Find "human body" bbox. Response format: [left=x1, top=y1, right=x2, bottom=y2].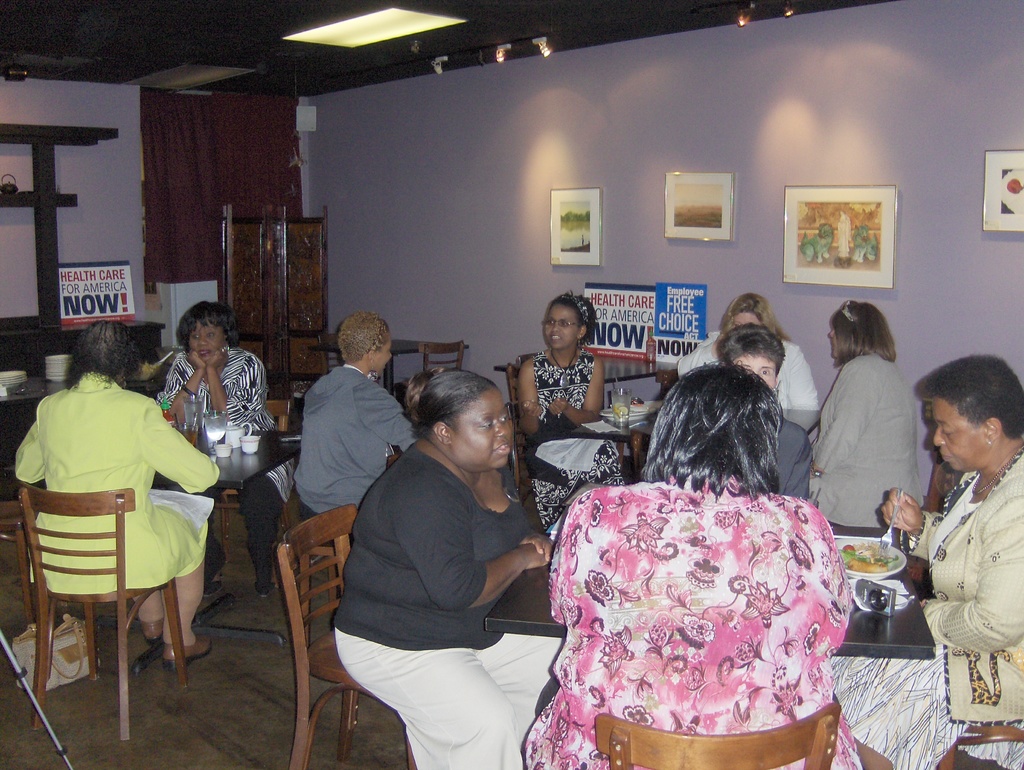
[left=774, top=416, right=811, bottom=501].
